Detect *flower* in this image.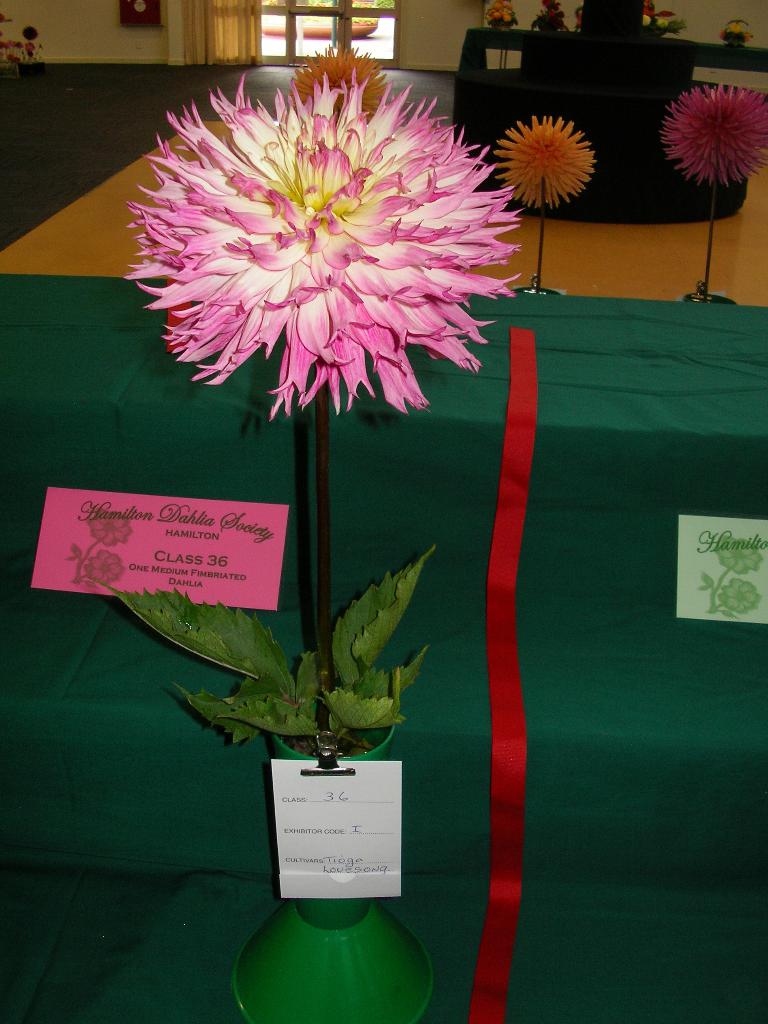
Detection: <bbox>127, 51, 522, 420</bbox>.
